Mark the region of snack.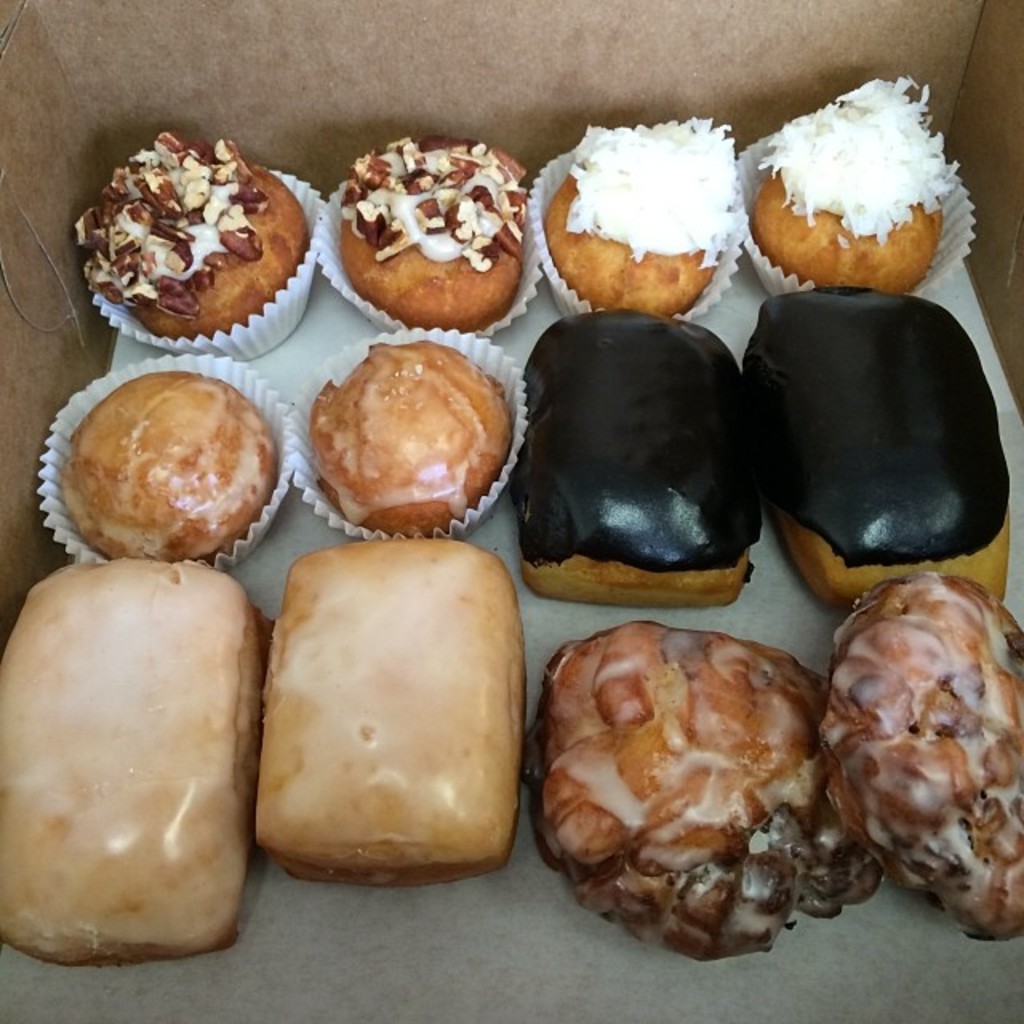
Region: crop(269, 544, 517, 885).
